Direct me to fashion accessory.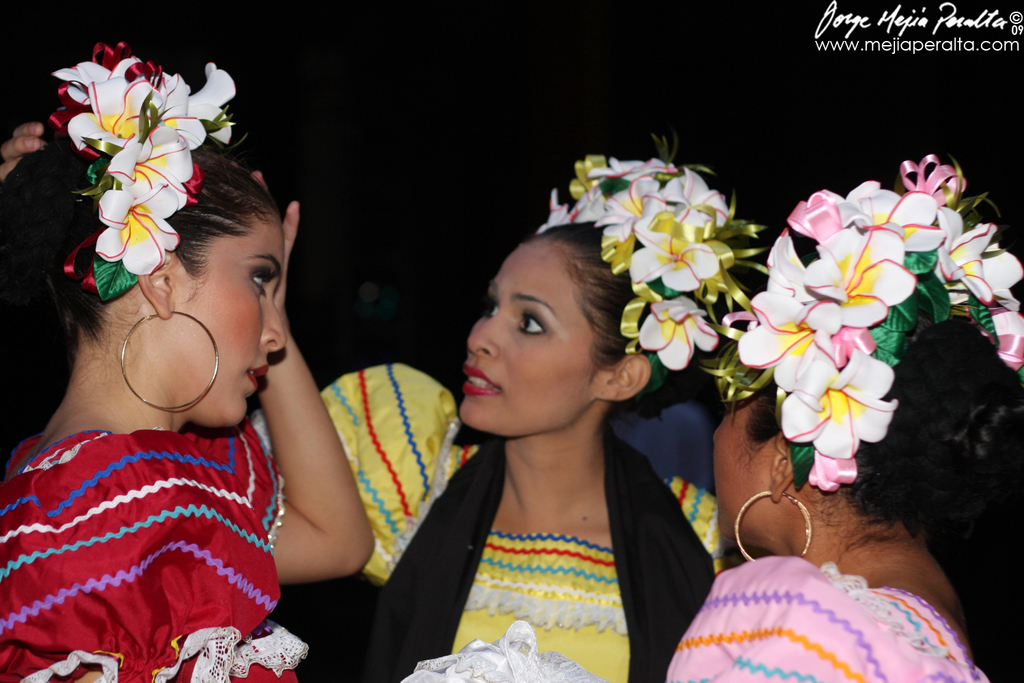
Direction: 536:113:765:386.
